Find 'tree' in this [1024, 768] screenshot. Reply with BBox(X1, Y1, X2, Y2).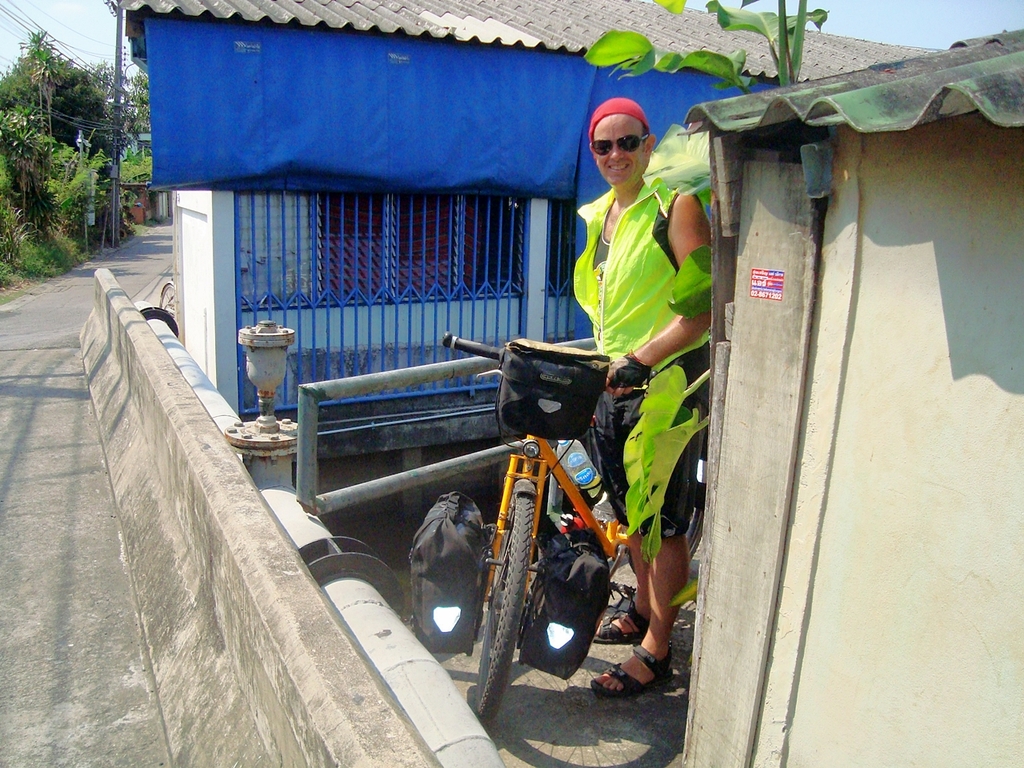
BBox(57, 62, 119, 177).
